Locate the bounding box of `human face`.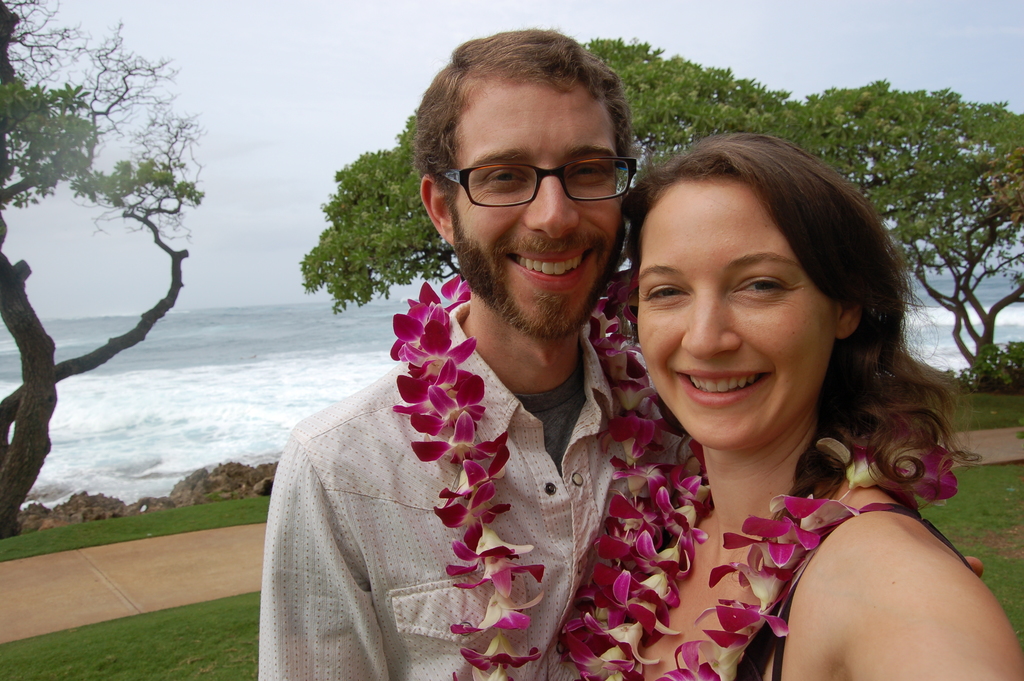
Bounding box: {"left": 640, "top": 193, "right": 824, "bottom": 454}.
